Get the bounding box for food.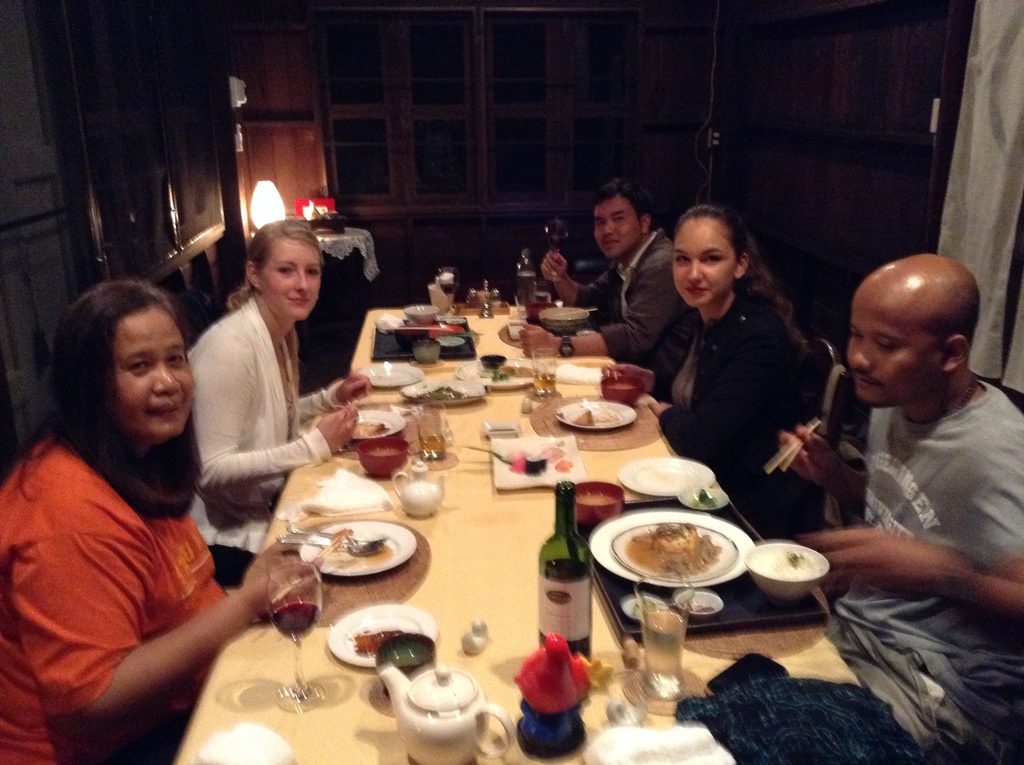
detection(380, 641, 433, 667).
